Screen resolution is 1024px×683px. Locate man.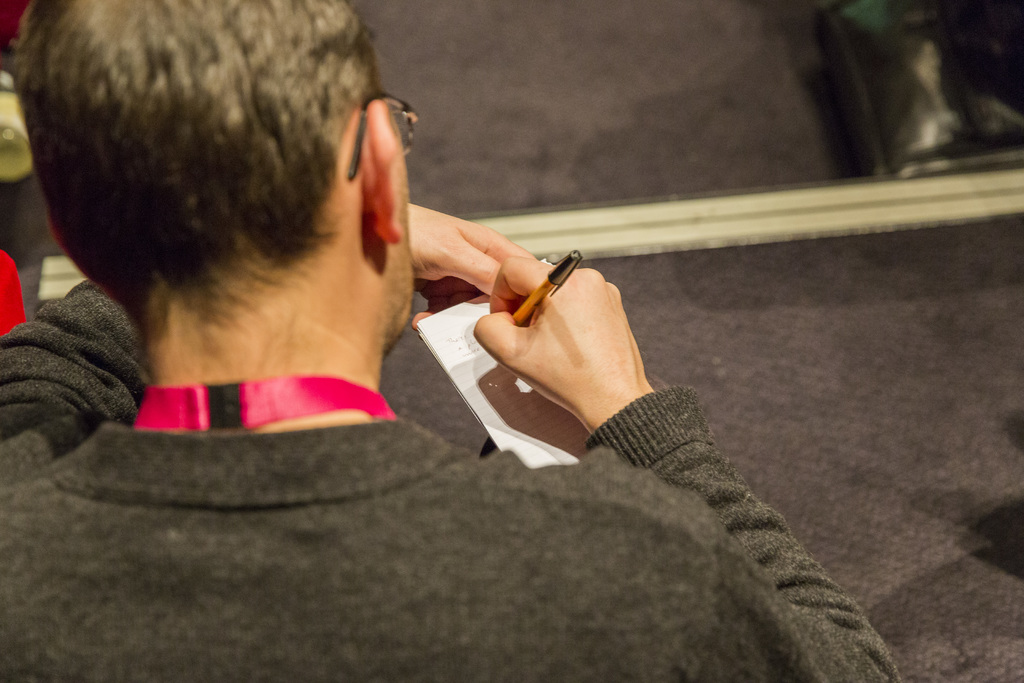
pyautogui.locateOnScreen(0, 1, 897, 682).
